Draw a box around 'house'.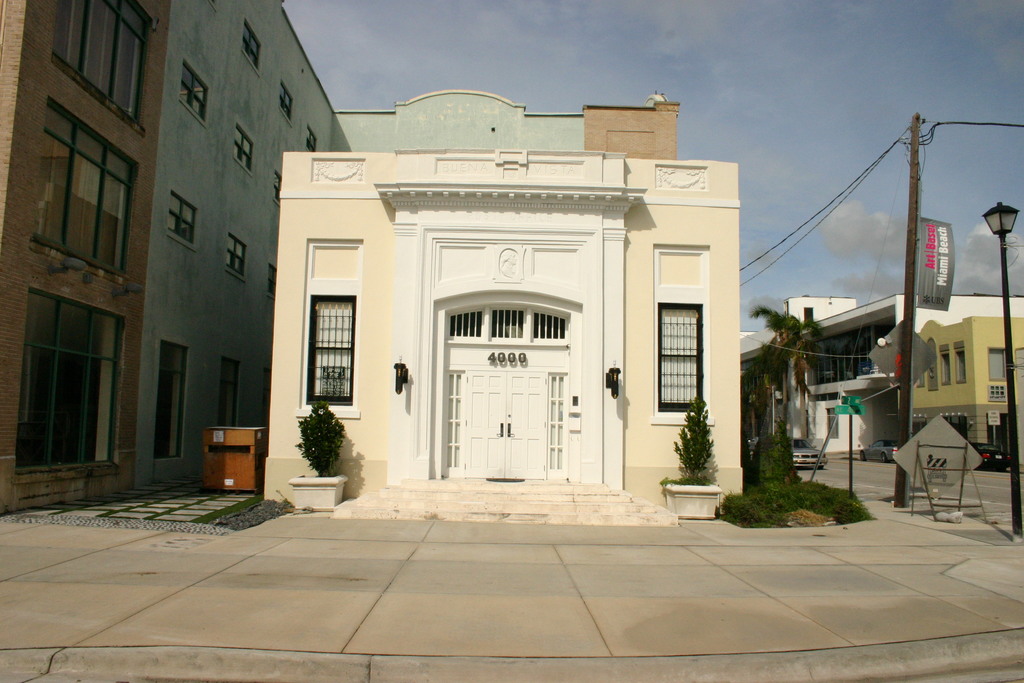
left=236, top=85, right=761, bottom=513.
